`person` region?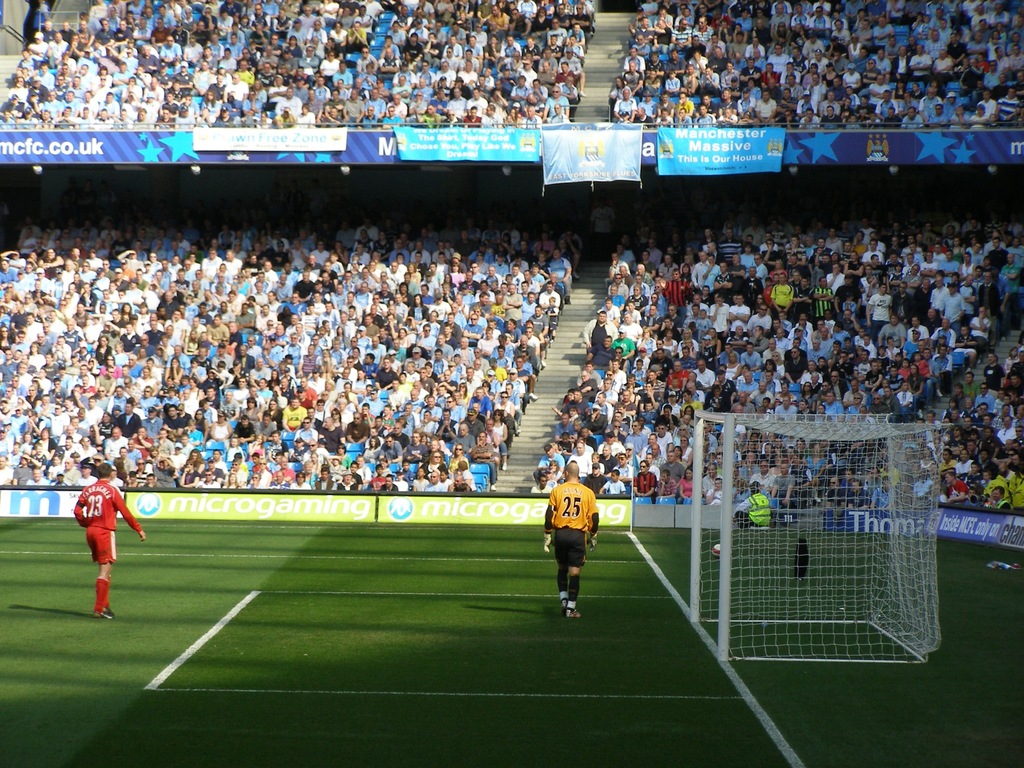
<box>75,461,148,620</box>
